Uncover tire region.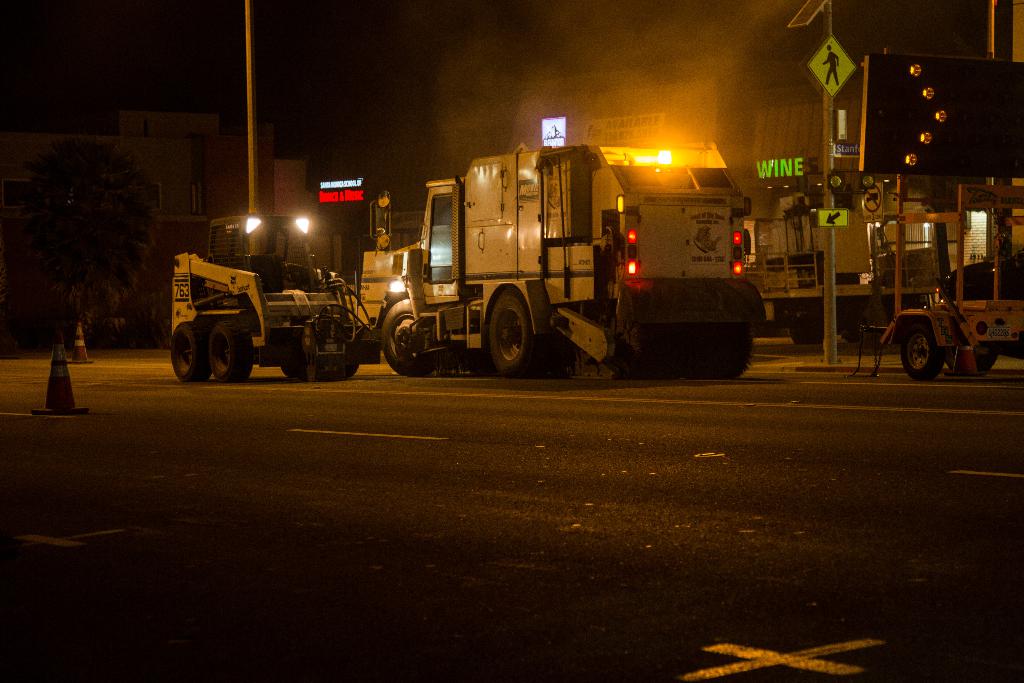
Uncovered: l=170, t=319, r=211, b=381.
